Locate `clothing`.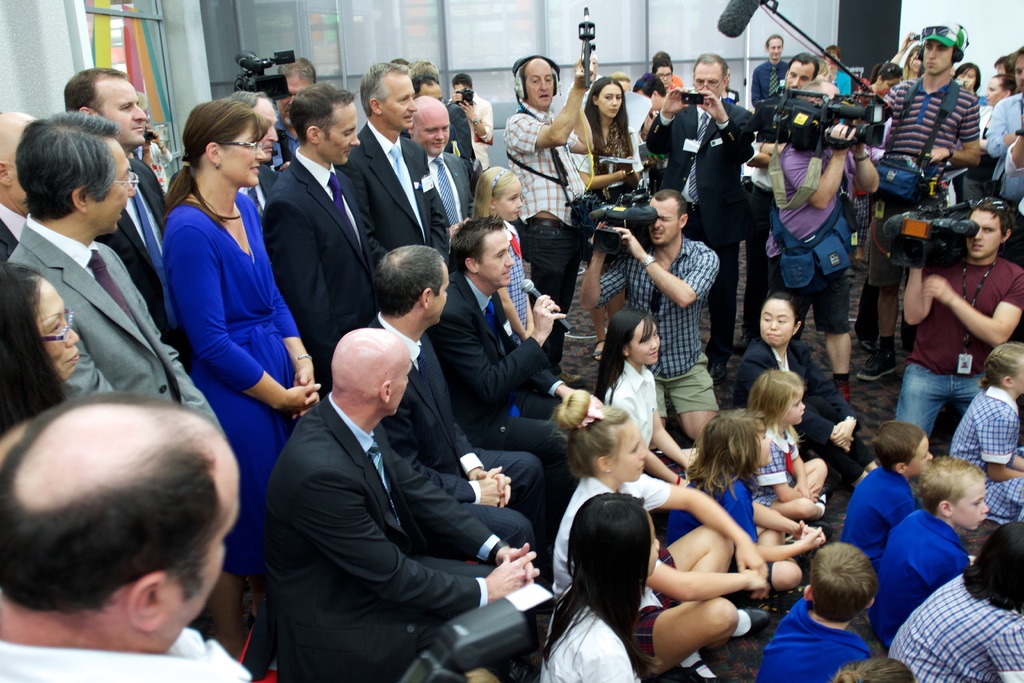
Bounding box: Rect(552, 464, 705, 674).
